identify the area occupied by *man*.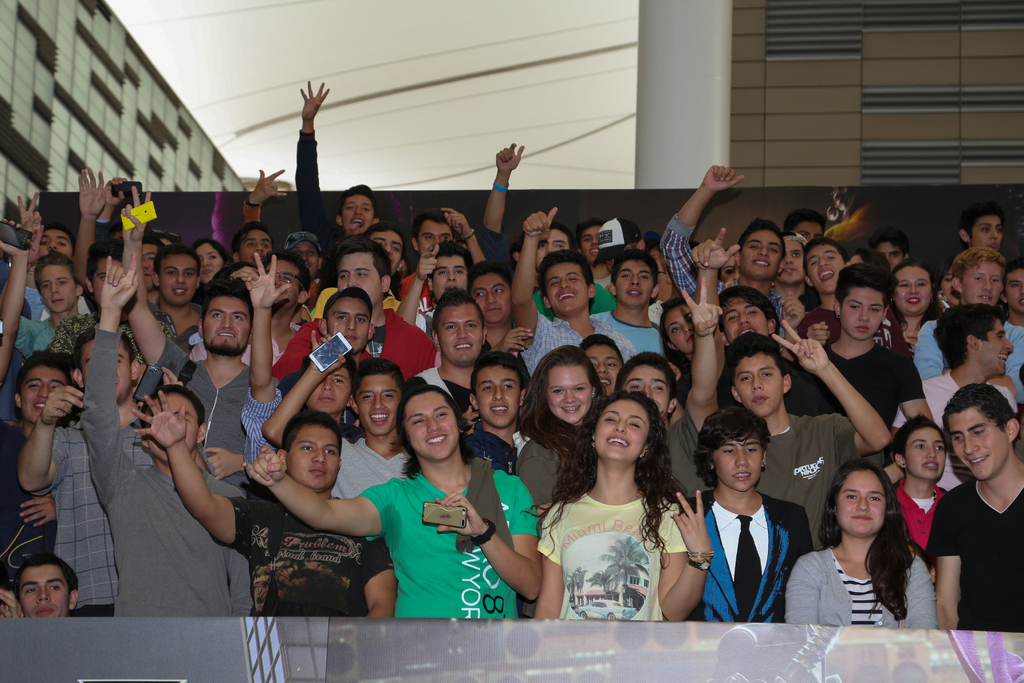
Area: <region>612, 277, 724, 495</region>.
